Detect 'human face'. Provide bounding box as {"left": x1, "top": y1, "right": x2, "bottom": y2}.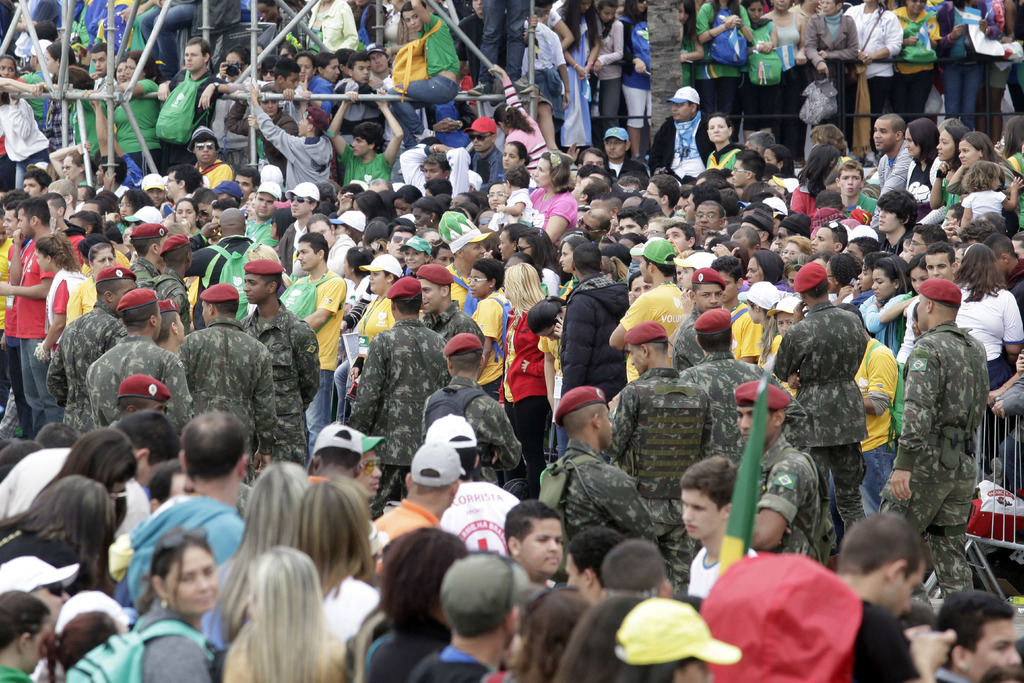
{"left": 469, "top": 272, "right": 484, "bottom": 301}.
